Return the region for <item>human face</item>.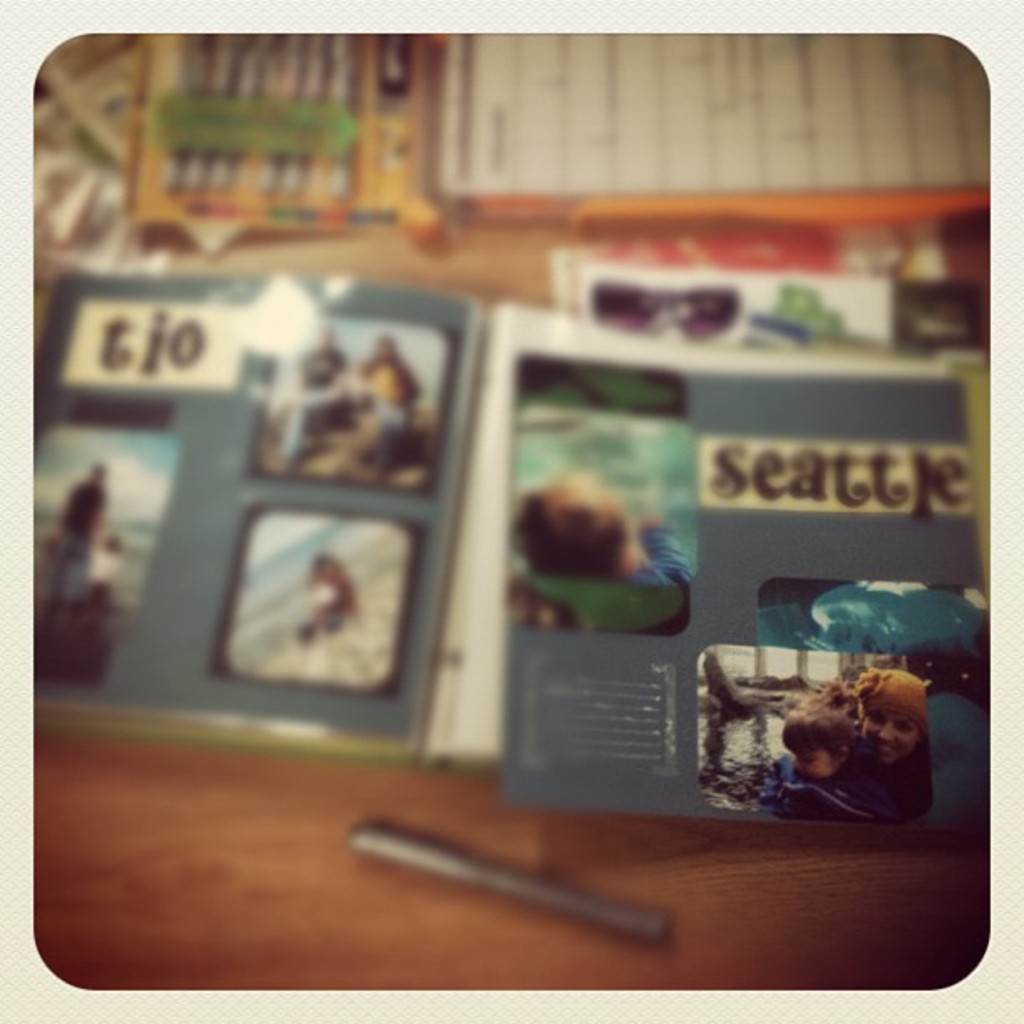
select_region(791, 741, 838, 773).
